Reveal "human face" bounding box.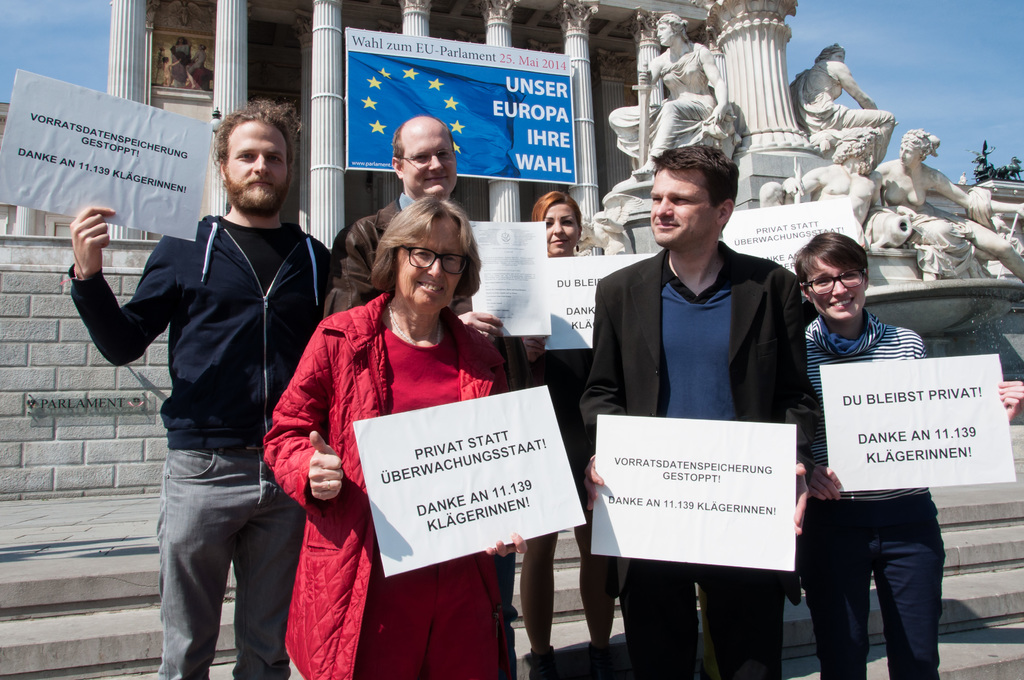
Revealed: [x1=403, y1=129, x2=456, y2=196].
